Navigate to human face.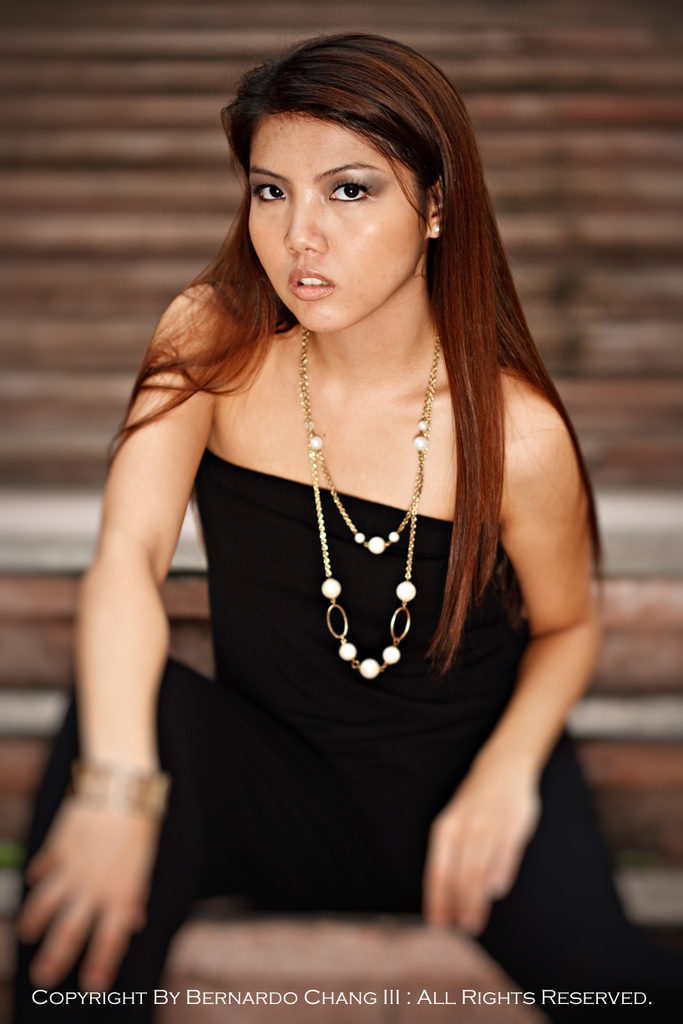
Navigation target: <box>245,113,426,332</box>.
